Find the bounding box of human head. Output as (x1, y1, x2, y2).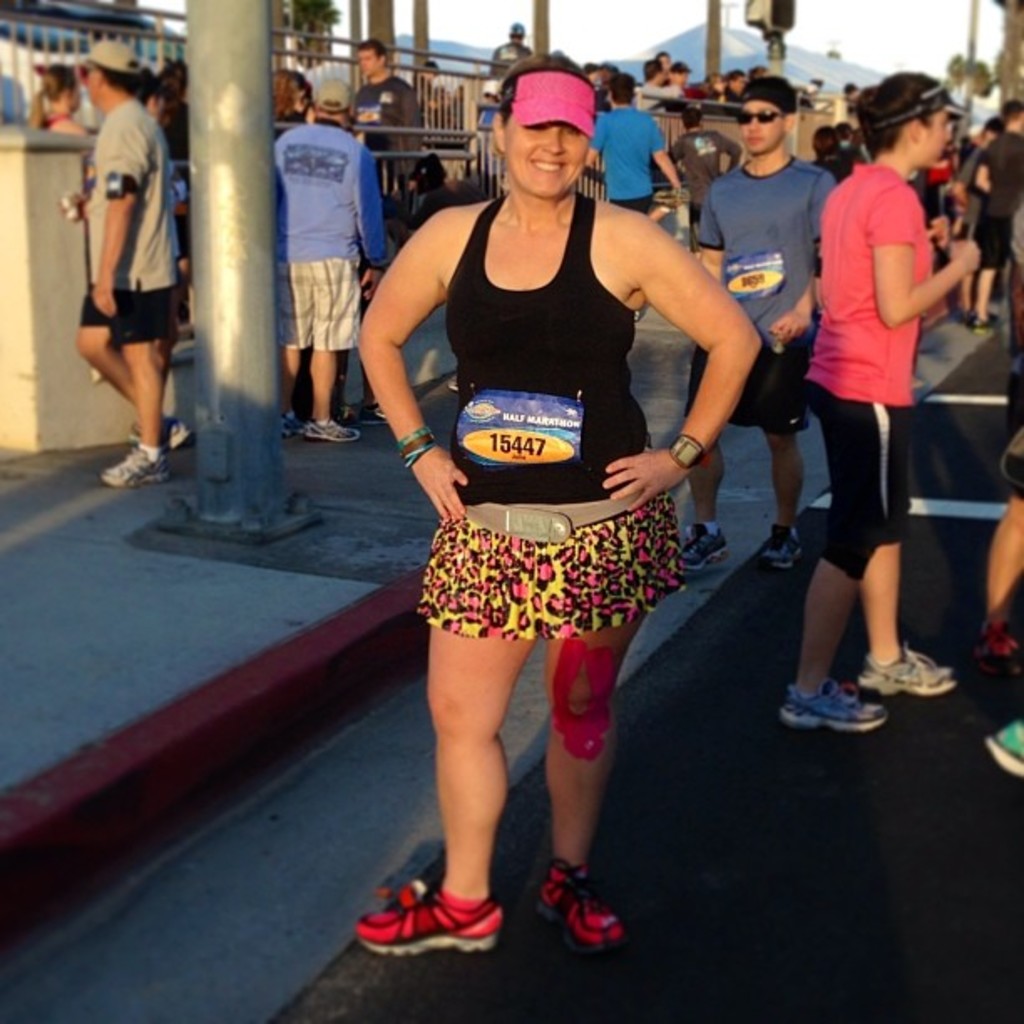
(72, 38, 142, 114).
